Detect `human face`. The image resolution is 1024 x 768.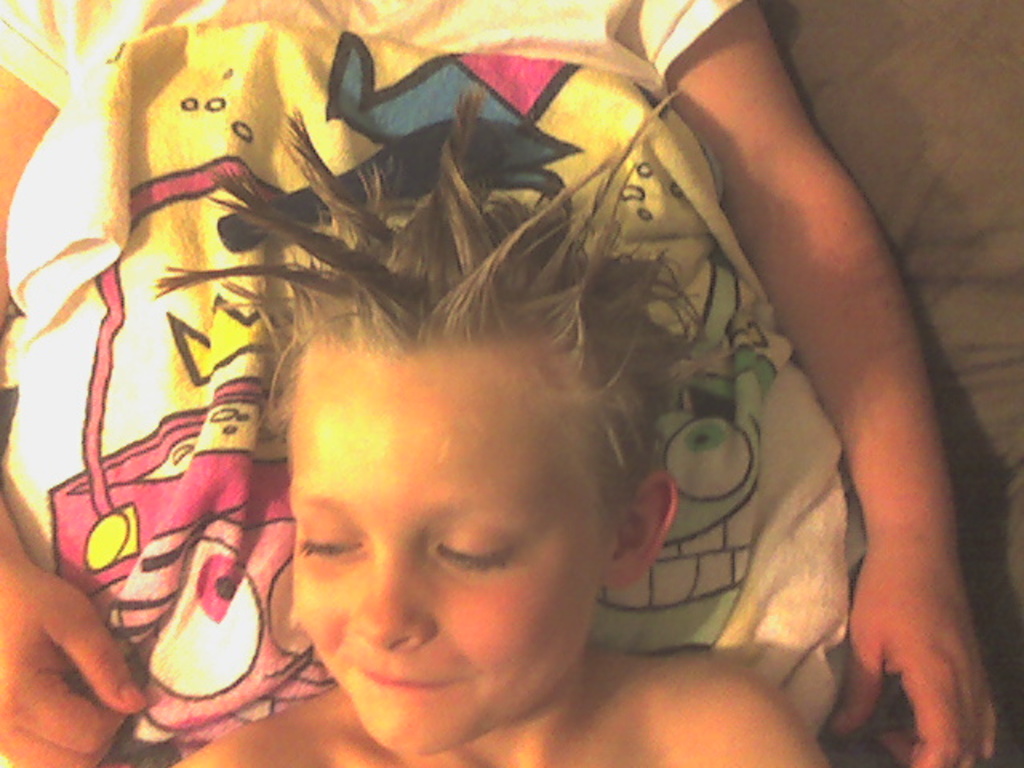
(x1=290, y1=344, x2=608, y2=754).
